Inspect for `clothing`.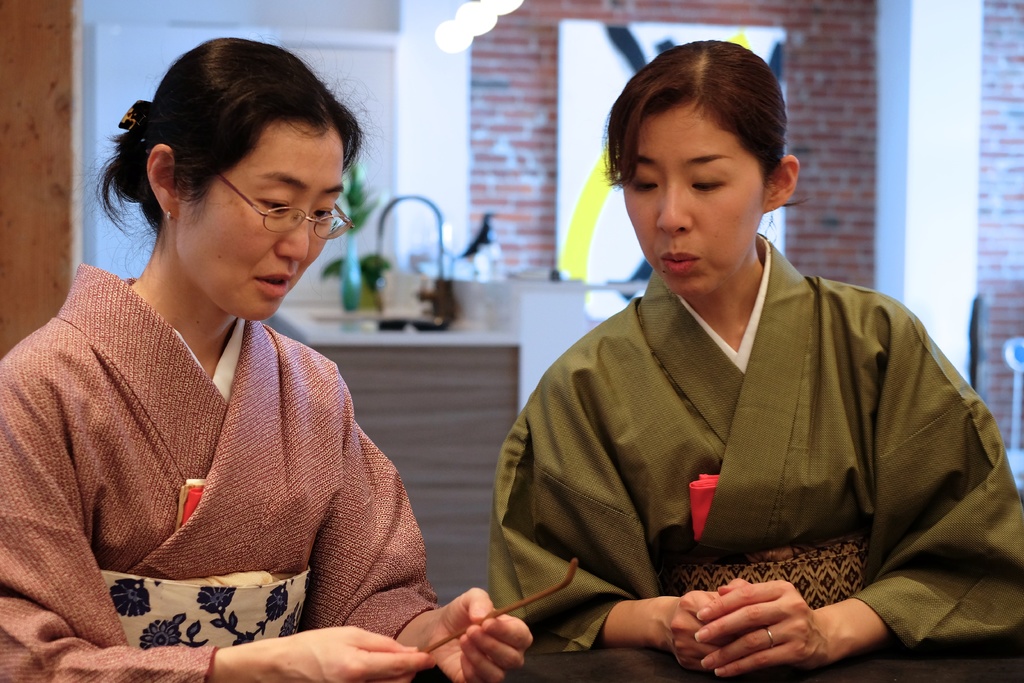
Inspection: Rect(490, 233, 1023, 654).
